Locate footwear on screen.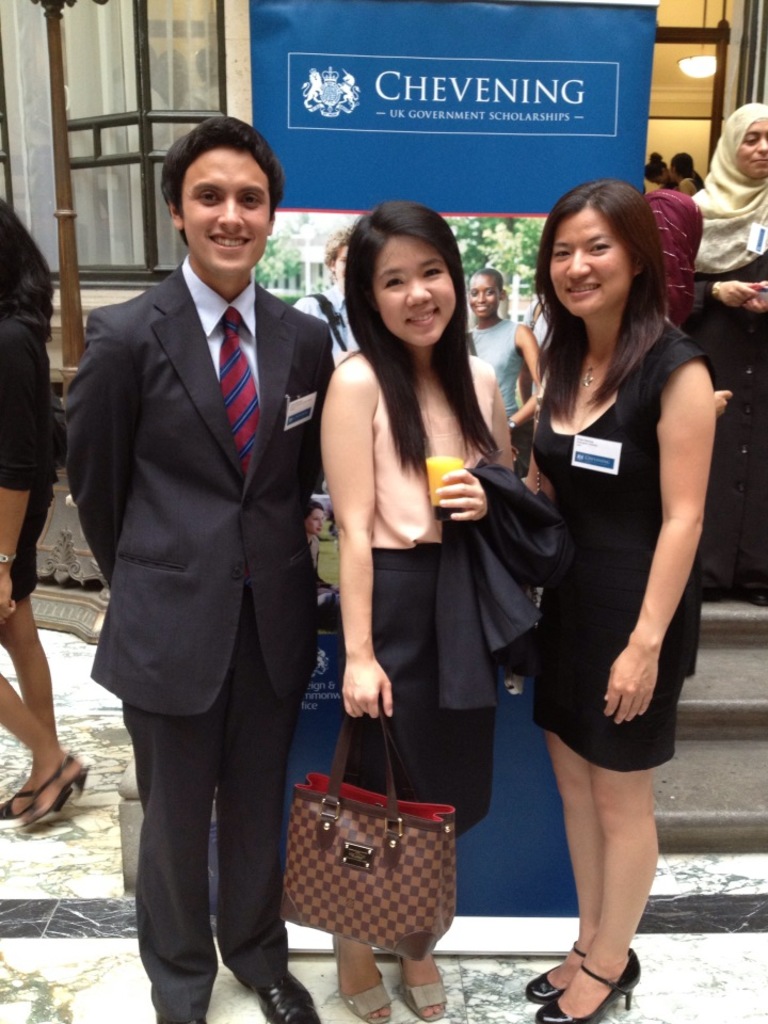
On screen at <region>250, 963, 308, 1023</region>.
